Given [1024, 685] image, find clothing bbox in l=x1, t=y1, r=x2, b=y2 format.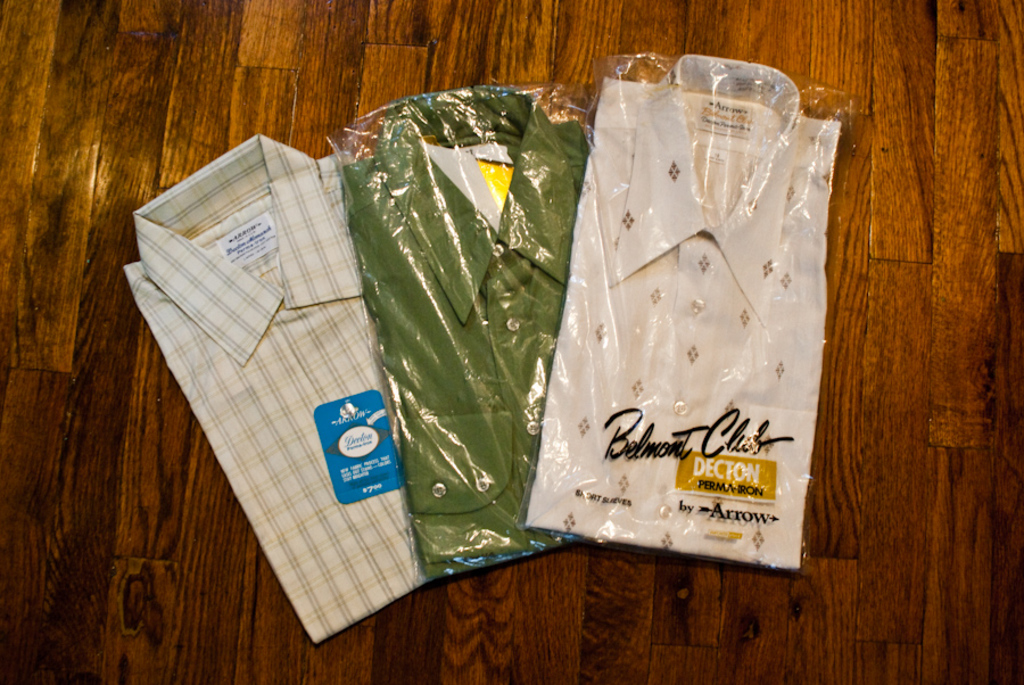
l=529, t=52, r=840, b=571.
